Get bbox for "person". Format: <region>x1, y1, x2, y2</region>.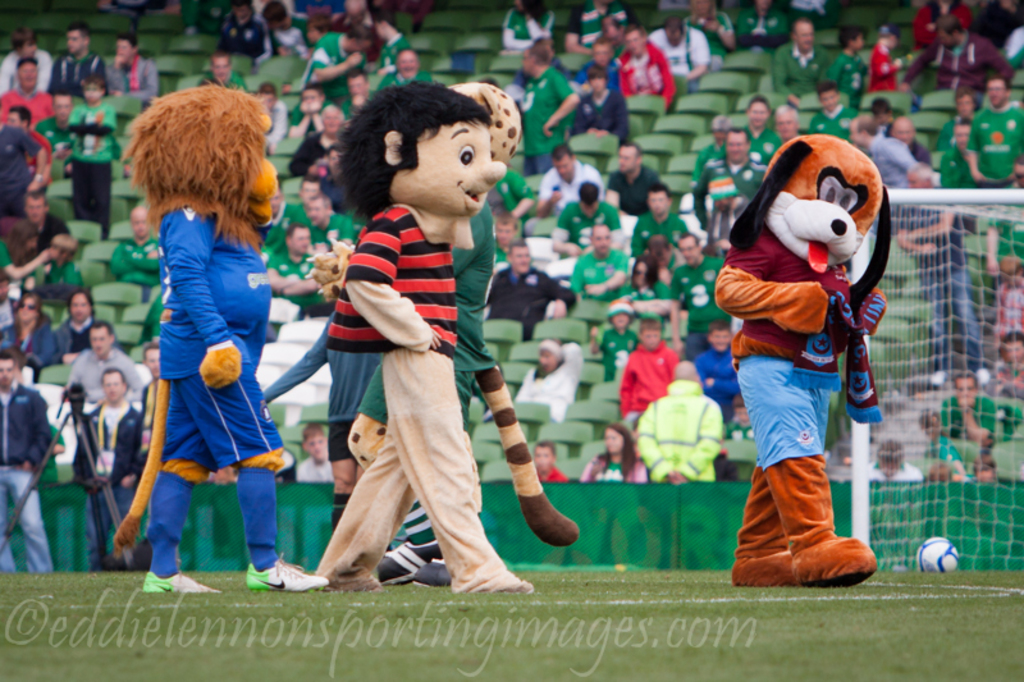
<region>531, 439, 571, 480</region>.
